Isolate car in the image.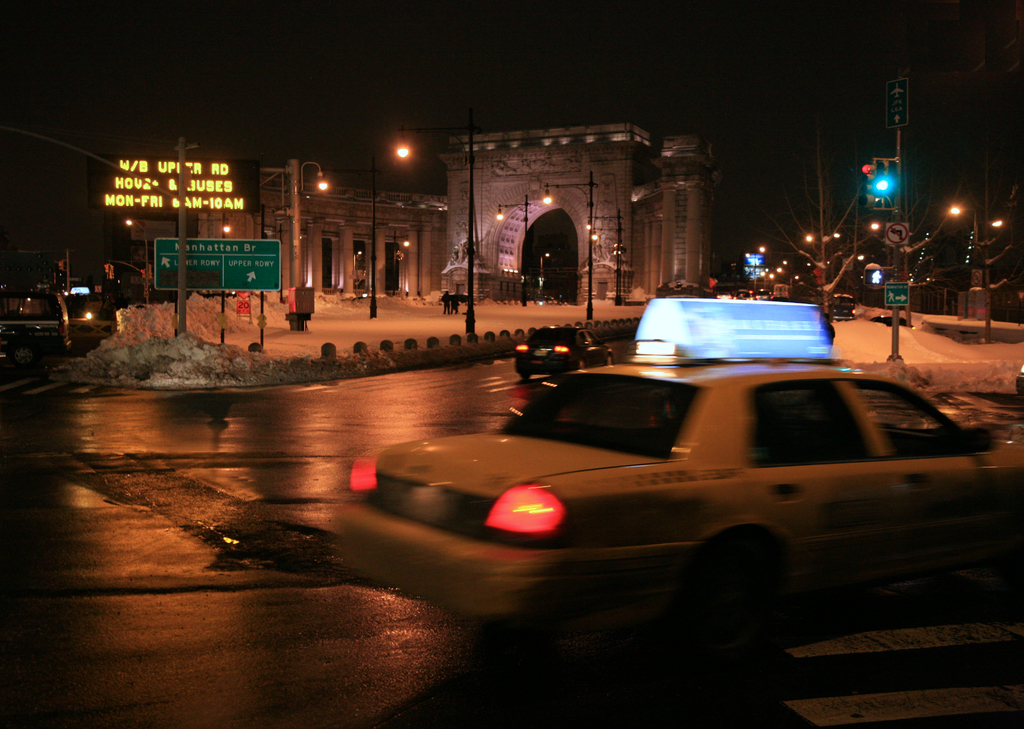
Isolated region: 333, 300, 1023, 681.
